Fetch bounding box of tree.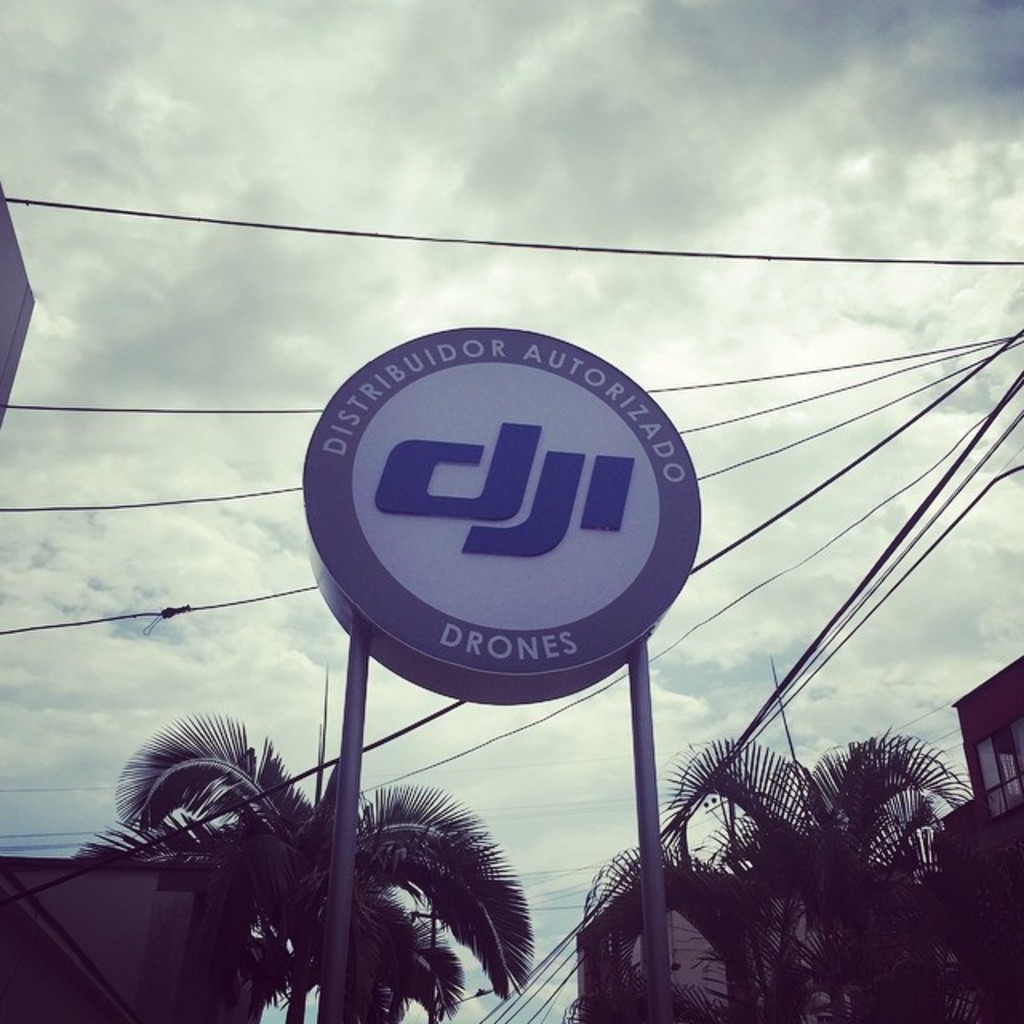
Bbox: Rect(563, 810, 830, 1022).
